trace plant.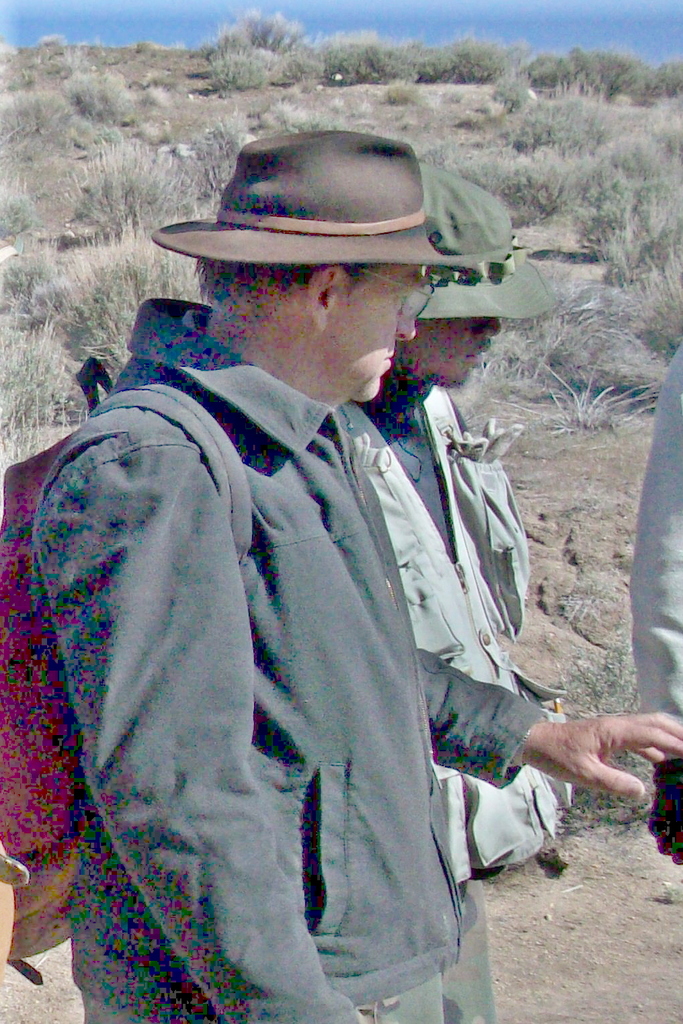
Traced to {"left": 520, "top": 638, "right": 667, "bottom": 851}.
